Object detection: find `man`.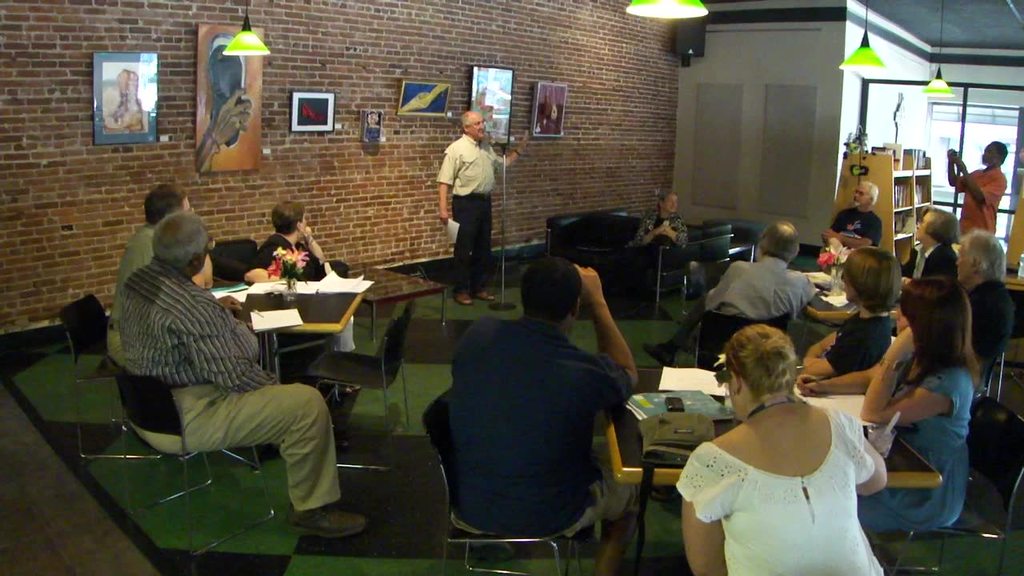
bbox=(641, 220, 816, 366).
